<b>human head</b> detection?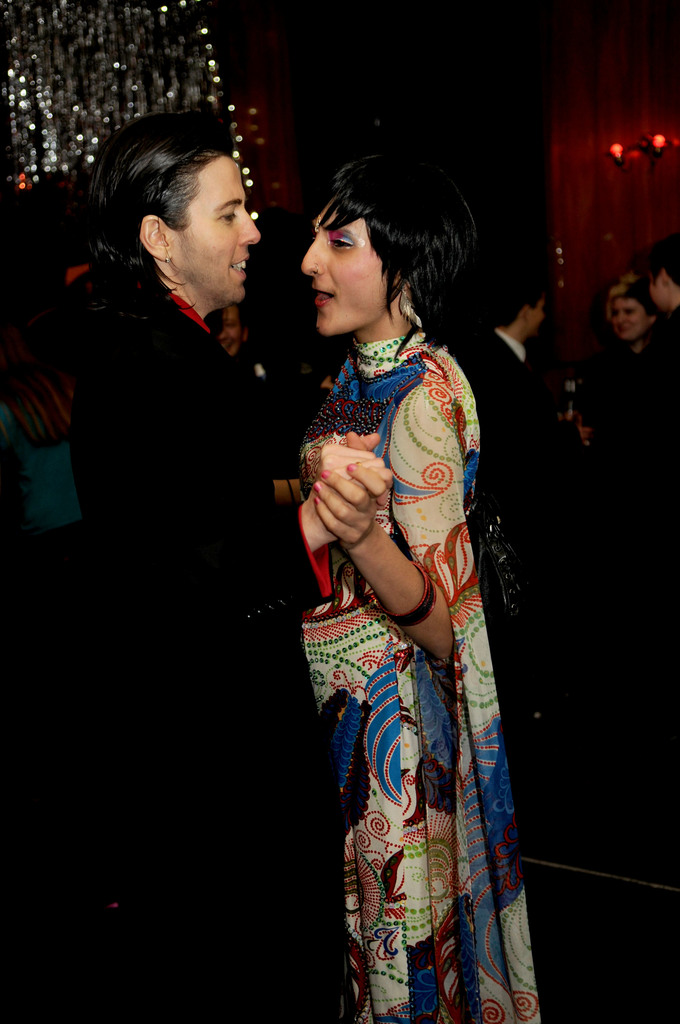
x1=606, y1=281, x2=657, y2=349
